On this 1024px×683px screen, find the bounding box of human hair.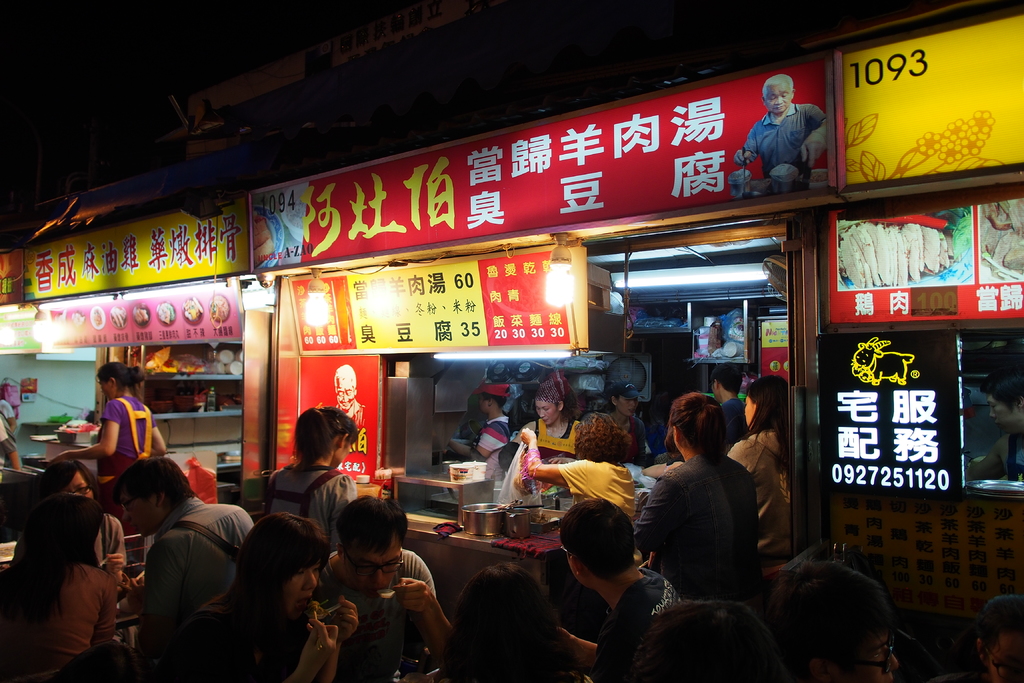
Bounding box: (107, 456, 199, 516).
